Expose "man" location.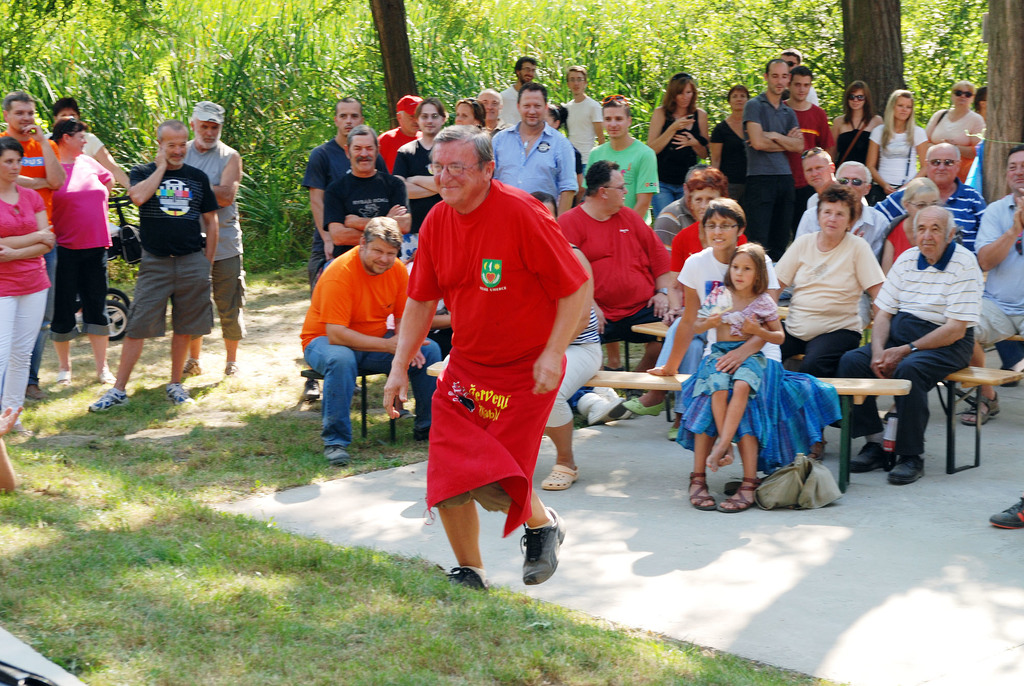
Exposed at [778,45,820,108].
